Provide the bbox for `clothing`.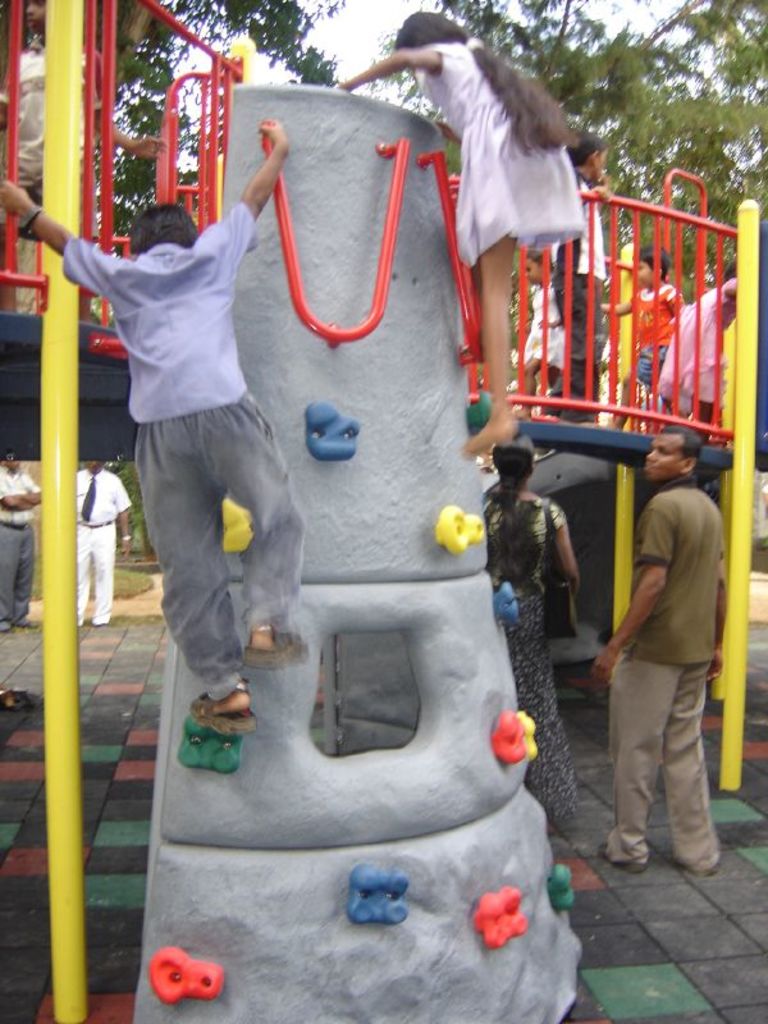
<region>76, 468, 132, 620</region>.
